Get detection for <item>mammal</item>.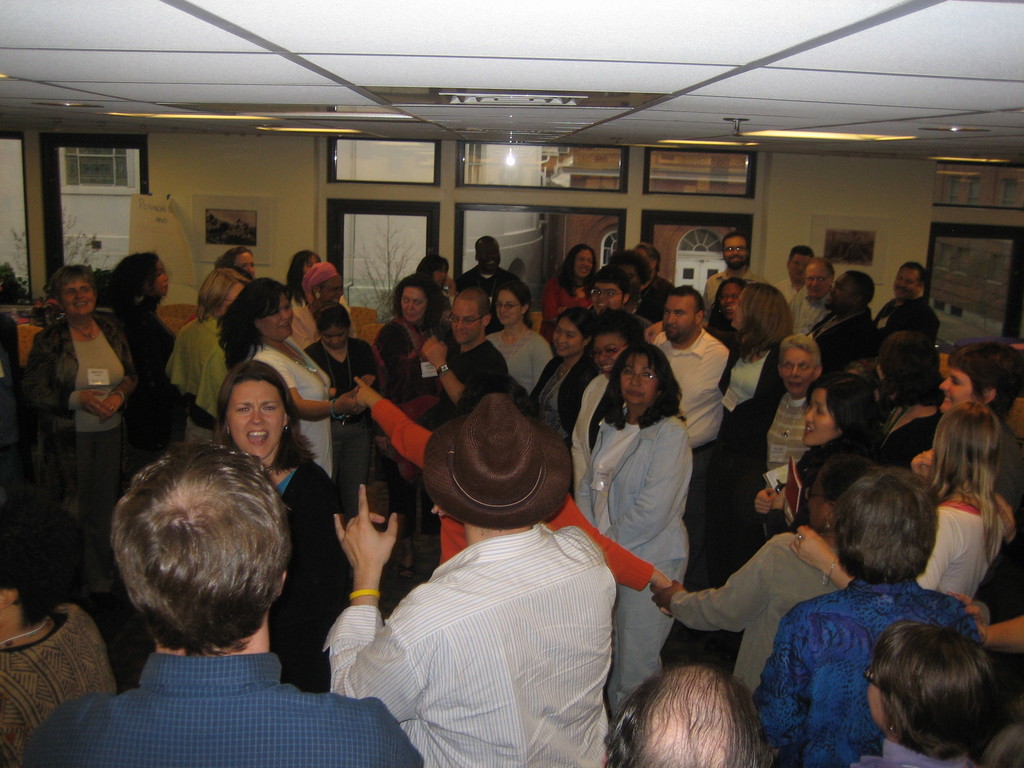
Detection: x1=530, y1=307, x2=599, y2=414.
